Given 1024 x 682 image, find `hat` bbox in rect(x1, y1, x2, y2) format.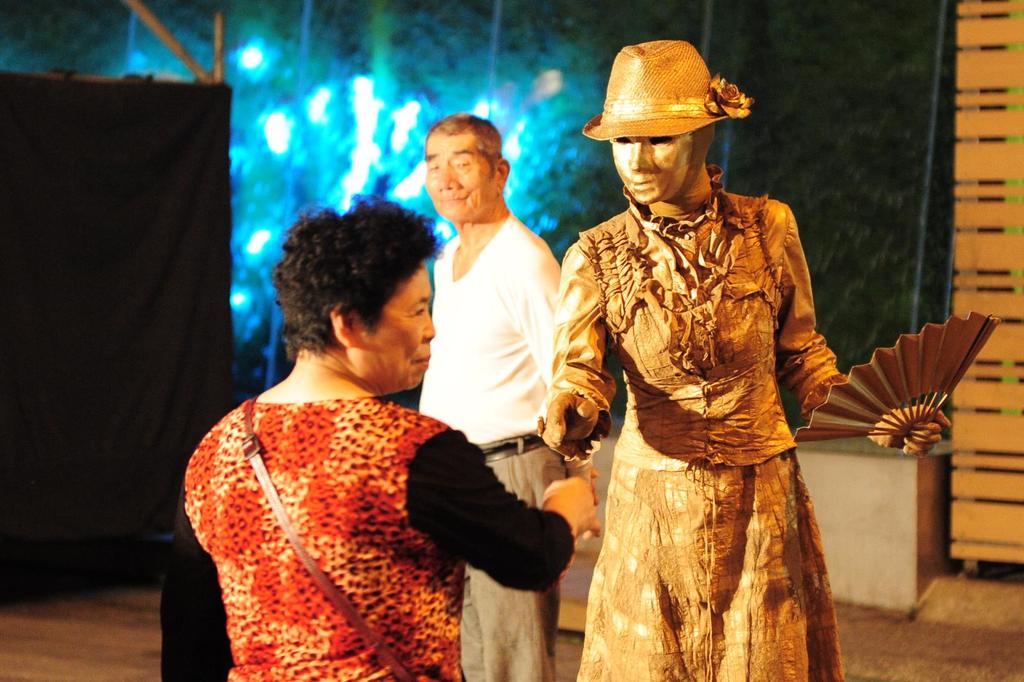
rect(582, 38, 749, 138).
